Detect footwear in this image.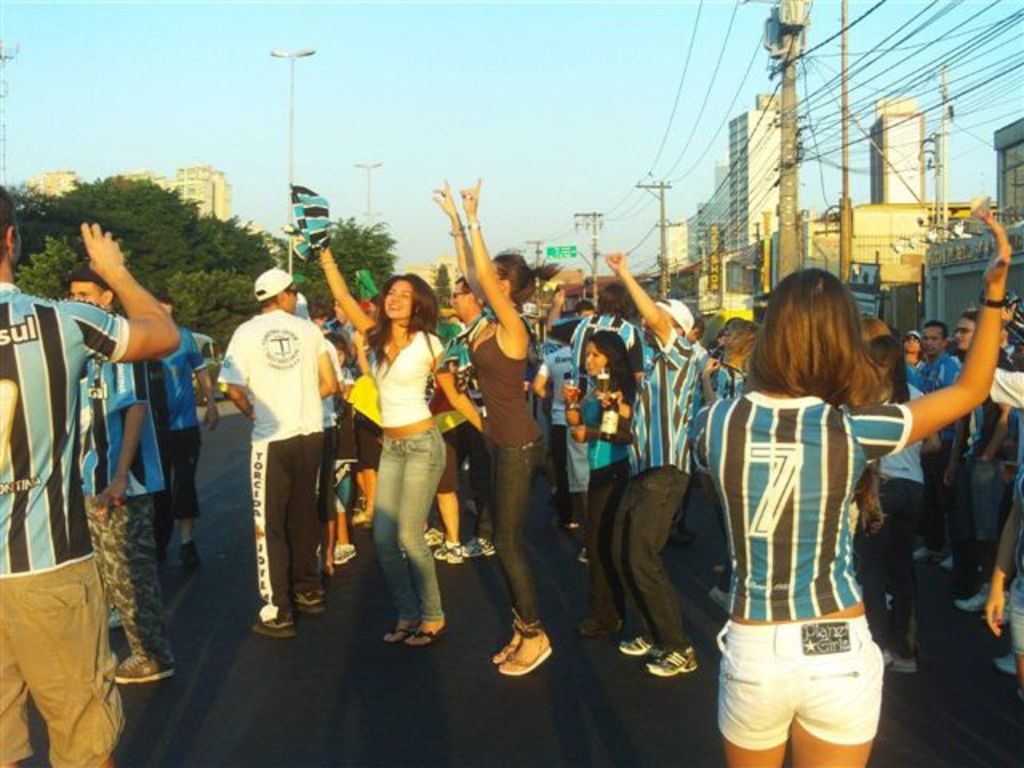
Detection: Rect(293, 584, 322, 616).
